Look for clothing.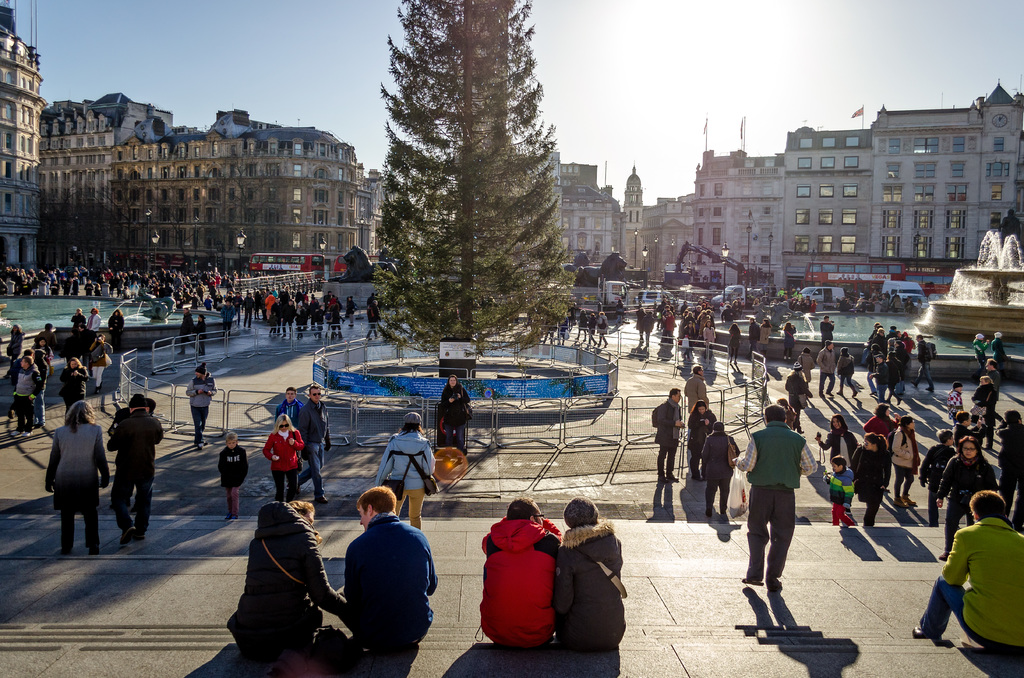
Found: 1, 357, 29, 408.
